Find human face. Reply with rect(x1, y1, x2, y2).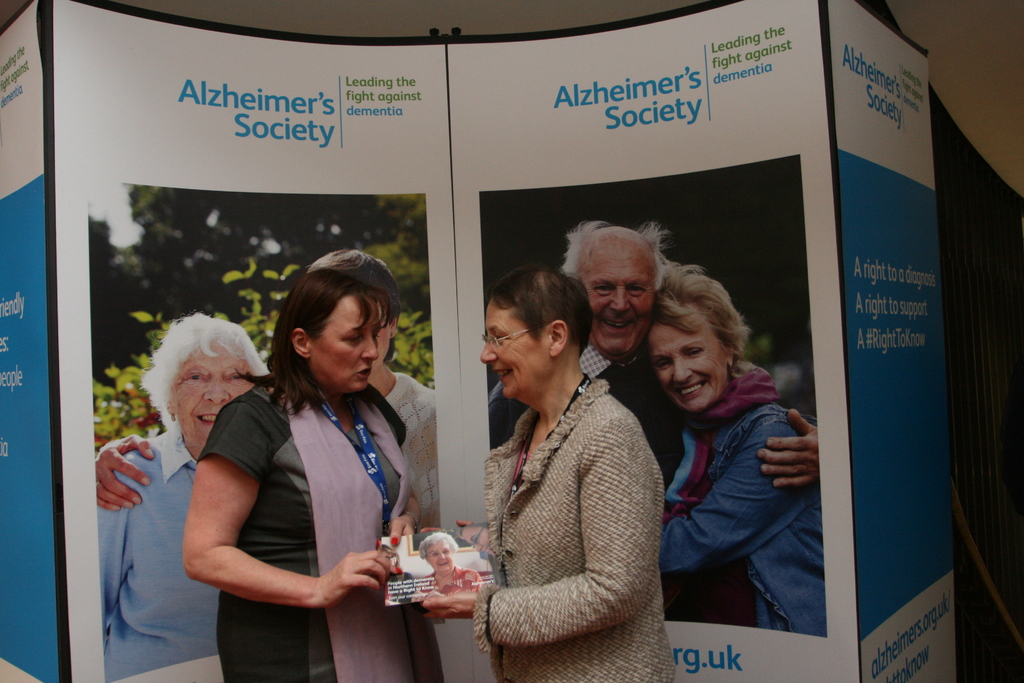
rect(477, 302, 550, 399).
